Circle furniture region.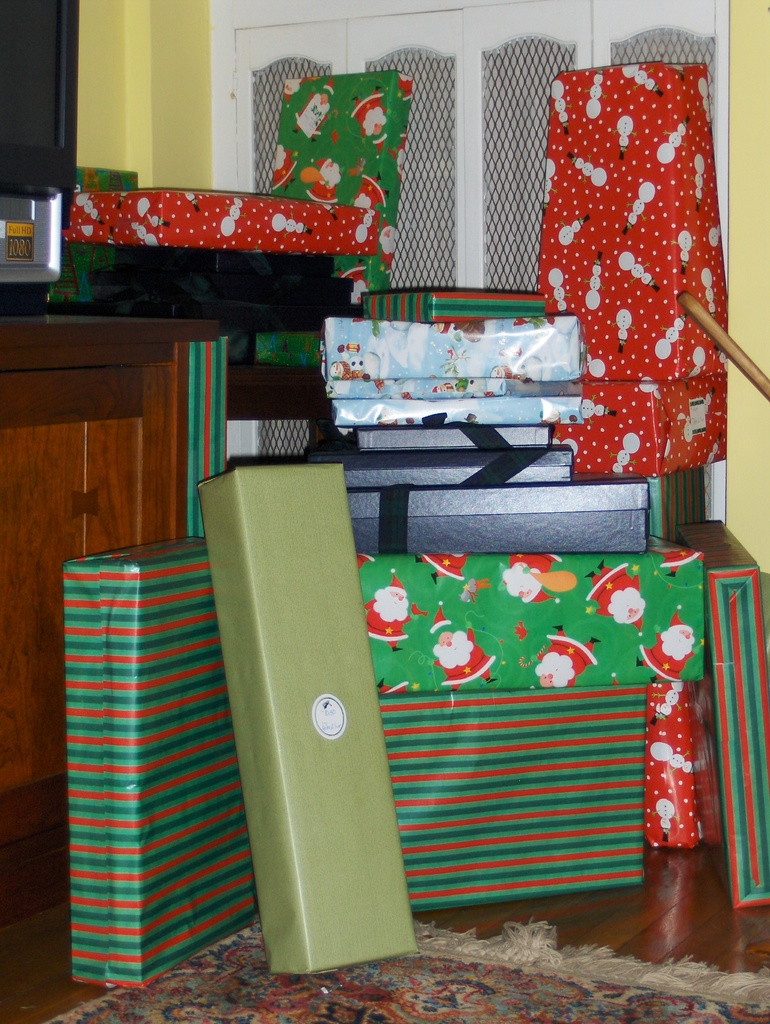
Region: [left=0, top=316, right=239, bottom=1023].
